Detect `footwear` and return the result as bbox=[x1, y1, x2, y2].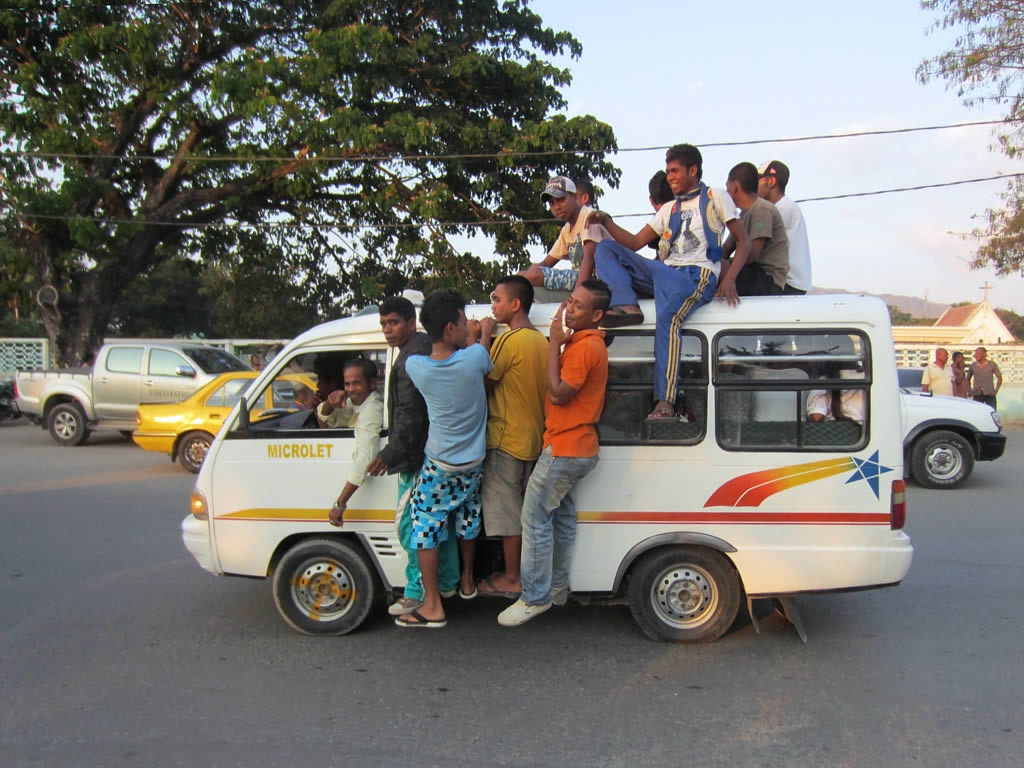
bbox=[395, 608, 448, 629].
